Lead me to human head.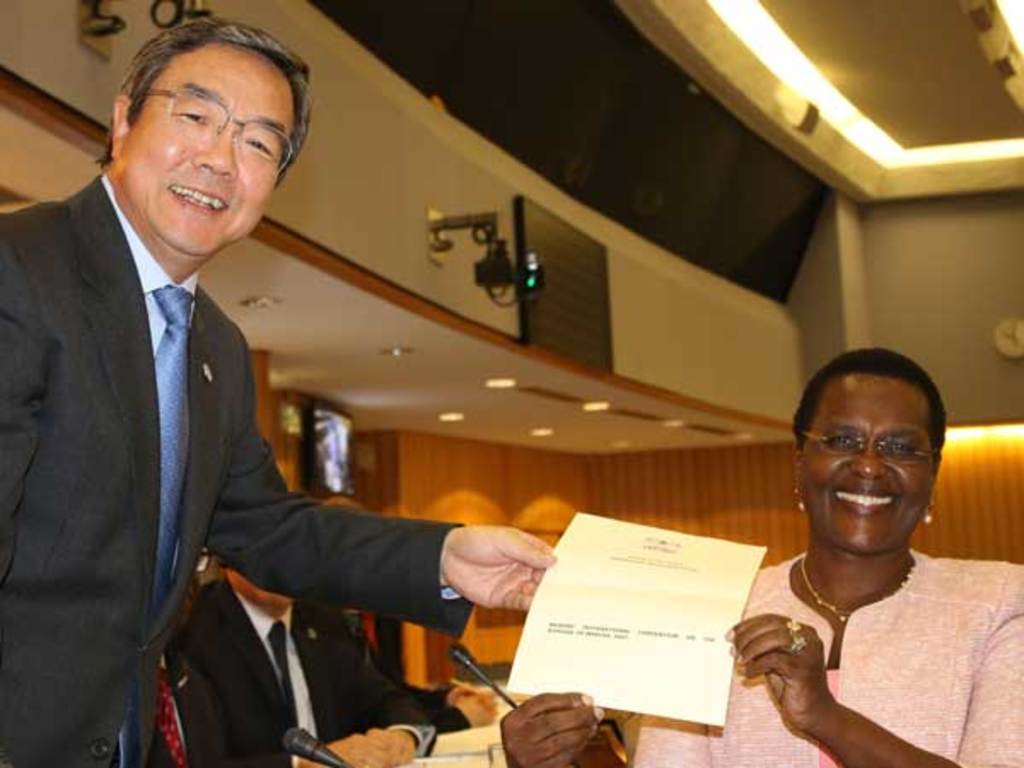
Lead to Rect(109, 24, 326, 263).
